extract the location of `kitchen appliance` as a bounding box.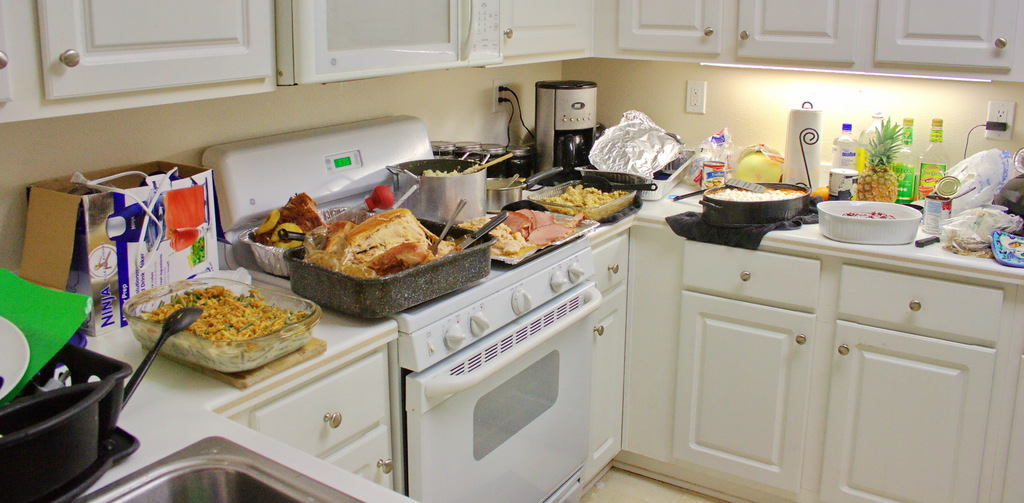
bbox=[531, 170, 641, 223].
